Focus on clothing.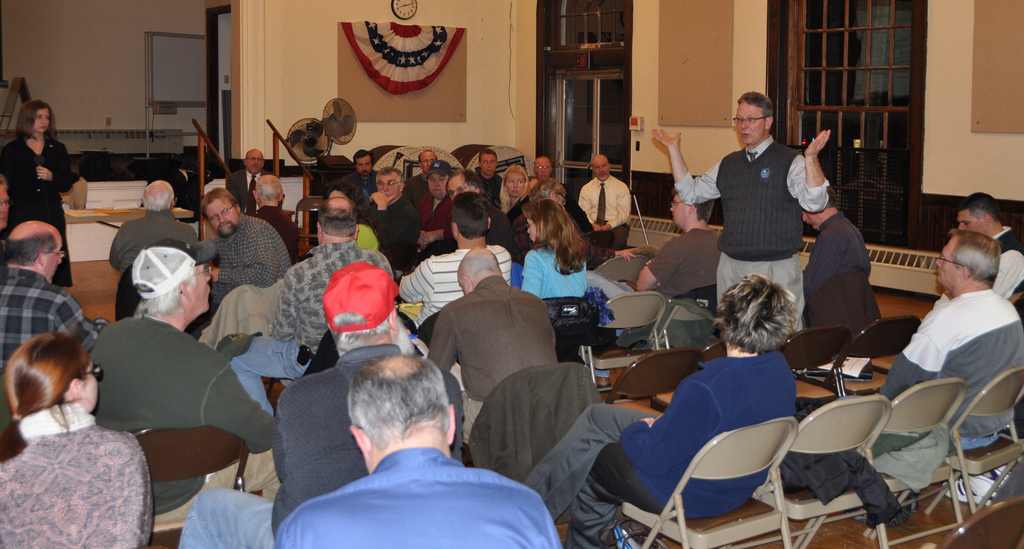
Focused at bbox=(872, 293, 1008, 492).
